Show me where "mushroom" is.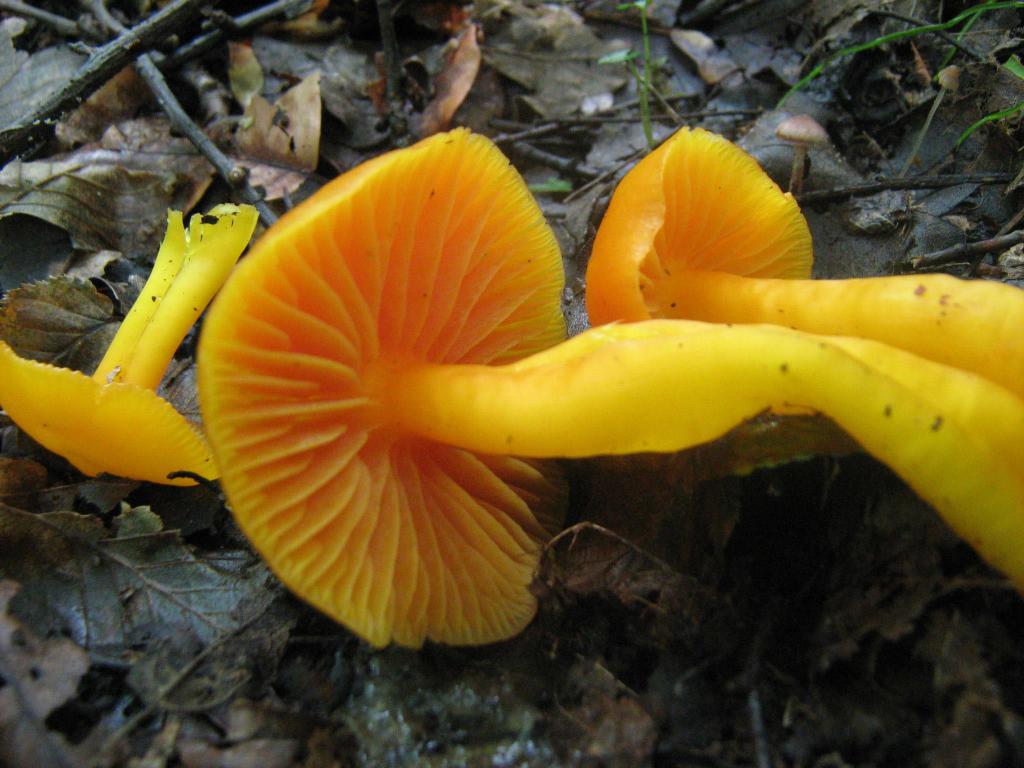
"mushroom" is at [left=194, top=123, right=1023, bottom=643].
